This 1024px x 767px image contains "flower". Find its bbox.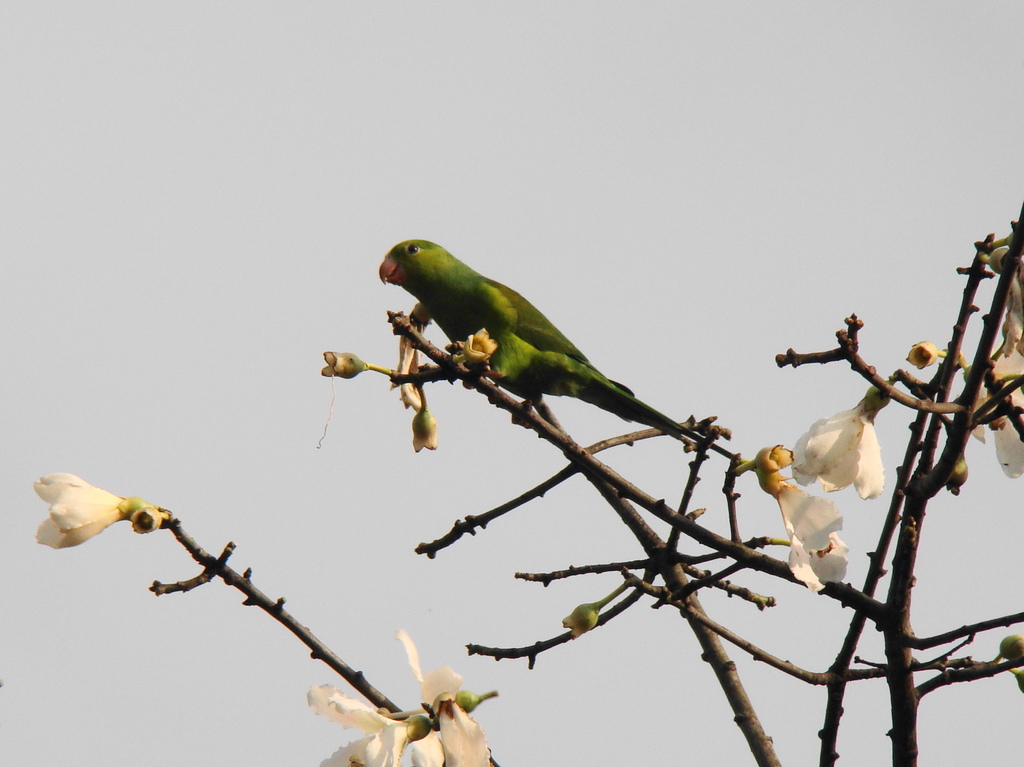
775, 481, 853, 595.
